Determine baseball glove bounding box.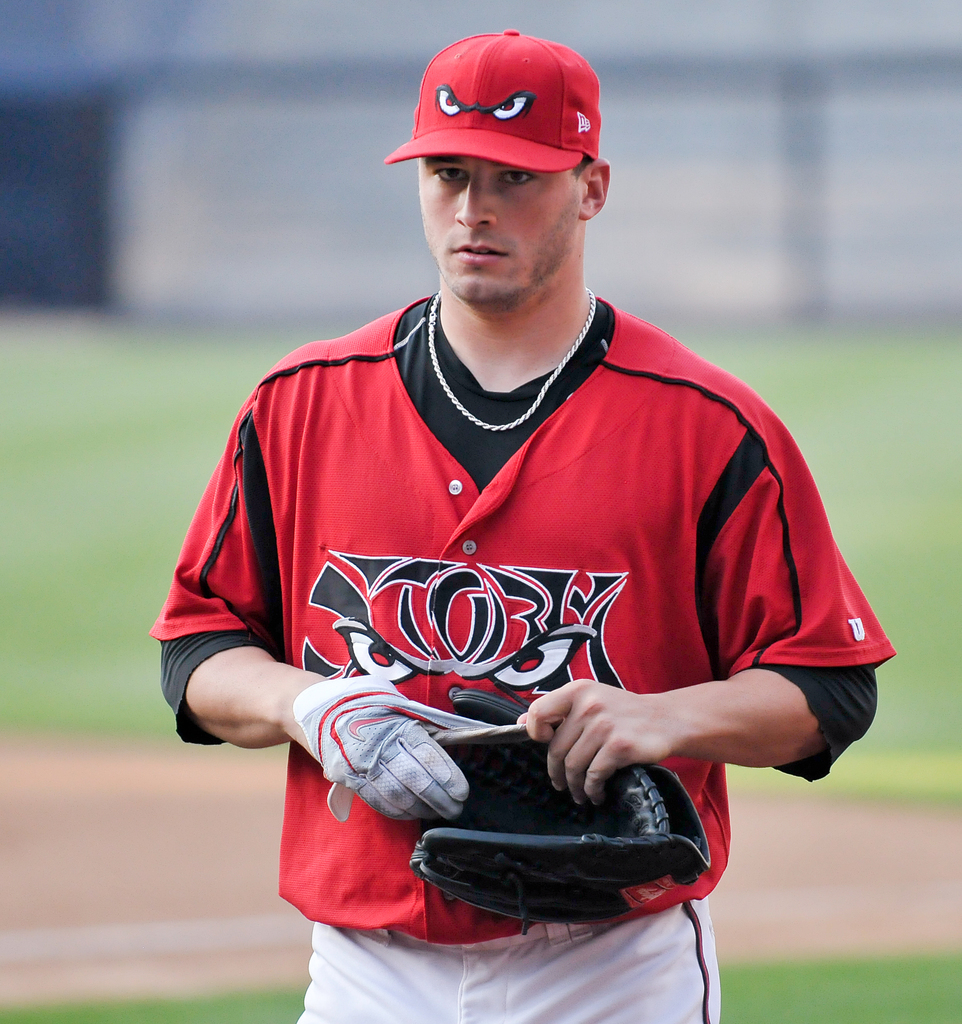
Determined: {"left": 415, "top": 685, "right": 709, "bottom": 934}.
